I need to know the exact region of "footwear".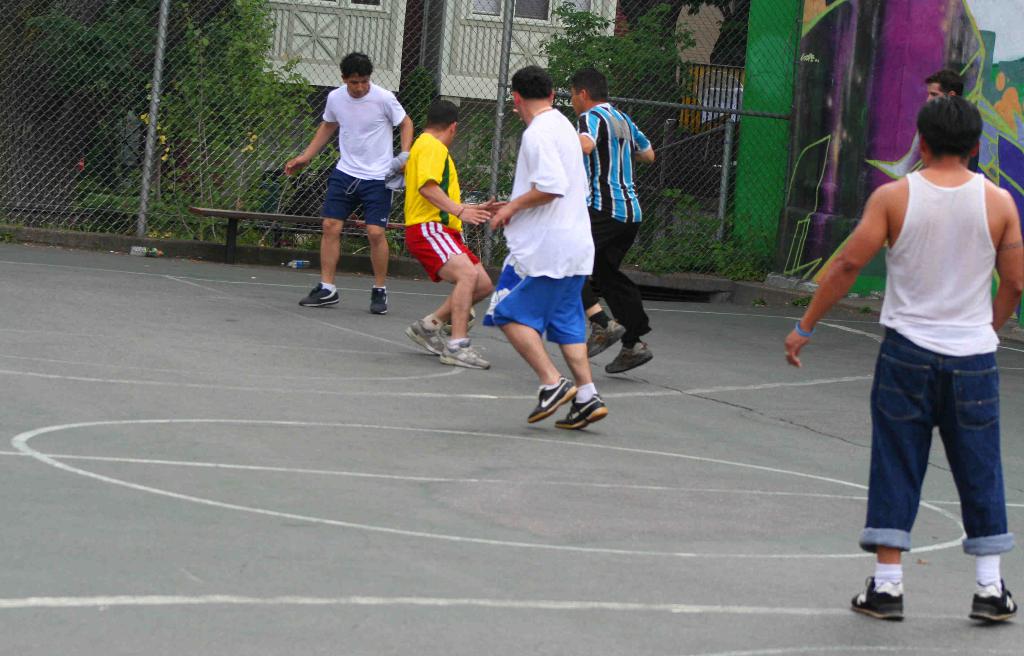
Region: (556,396,609,424).
